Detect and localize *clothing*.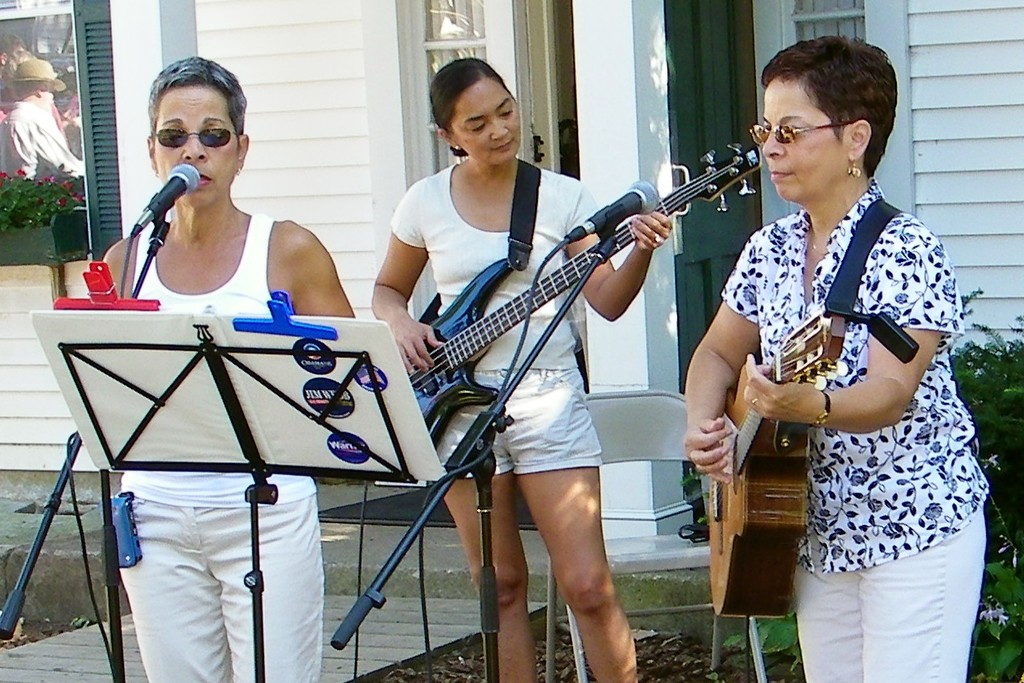
Localized at <region>119, 217, 324, 681</region>.
